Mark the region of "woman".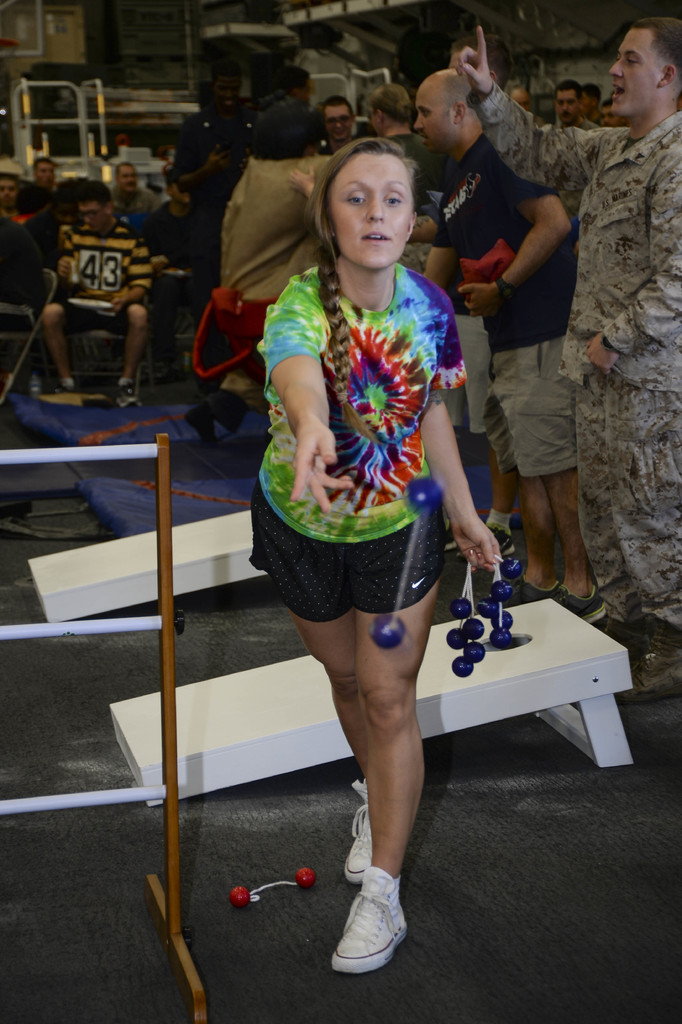
Region: pyautogui.locateOnScreen(234, 100, 494, 998).
